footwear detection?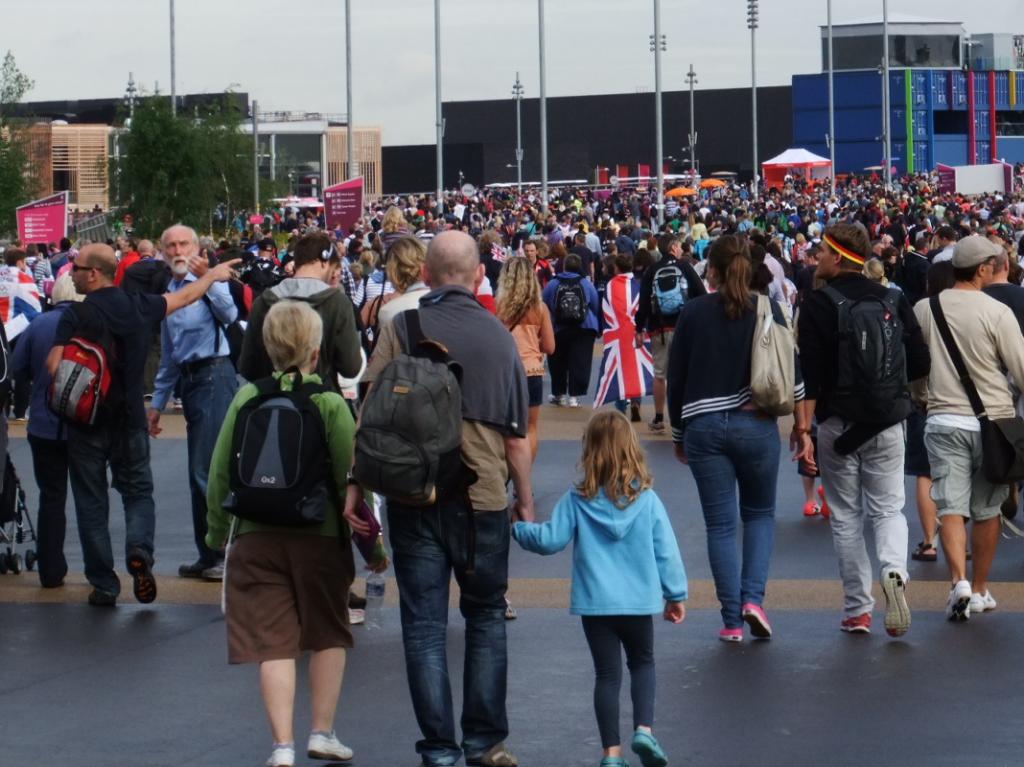
[left=713, top=625, right=743, bottom=641]
